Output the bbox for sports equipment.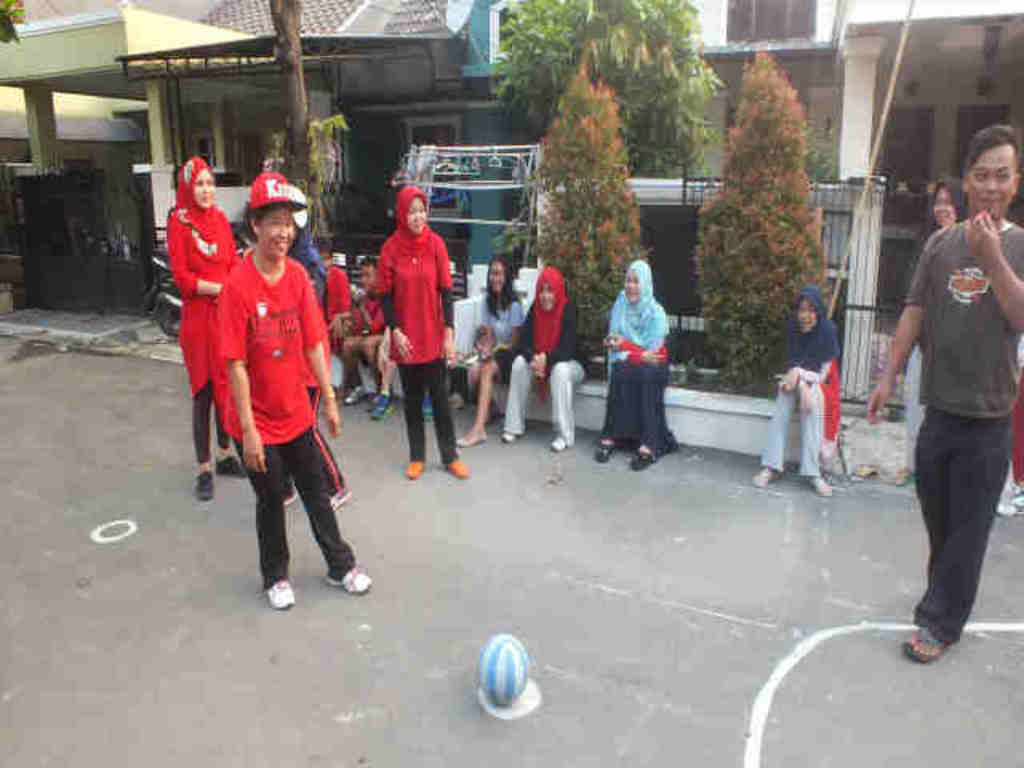
477/630/530/706.
